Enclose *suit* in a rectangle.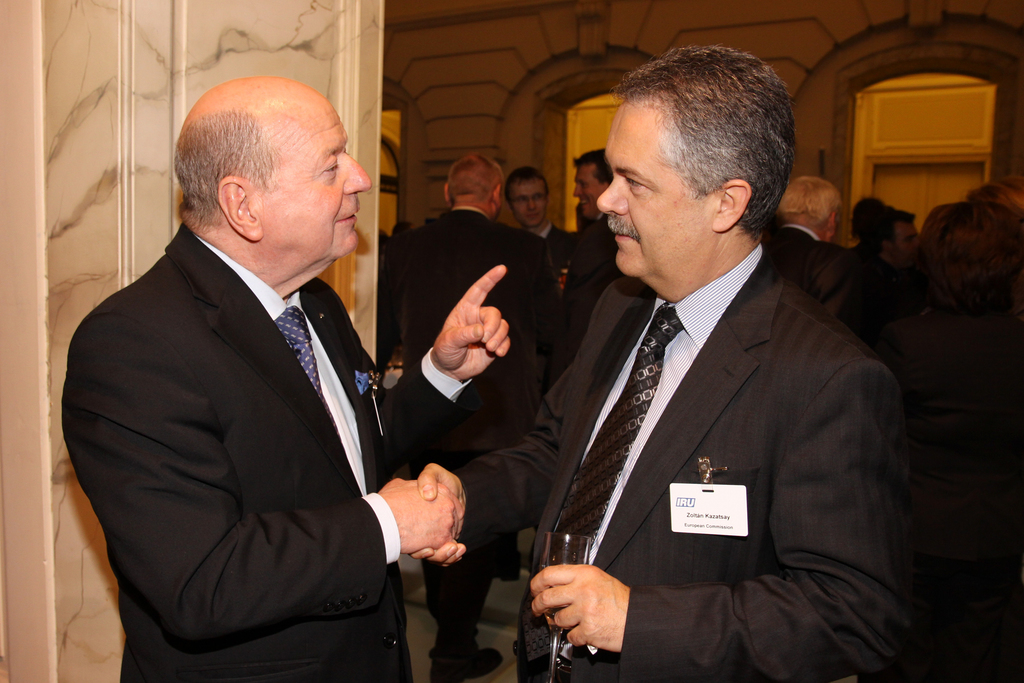
(x1=457, y1=239, x2=908, y2=682).
